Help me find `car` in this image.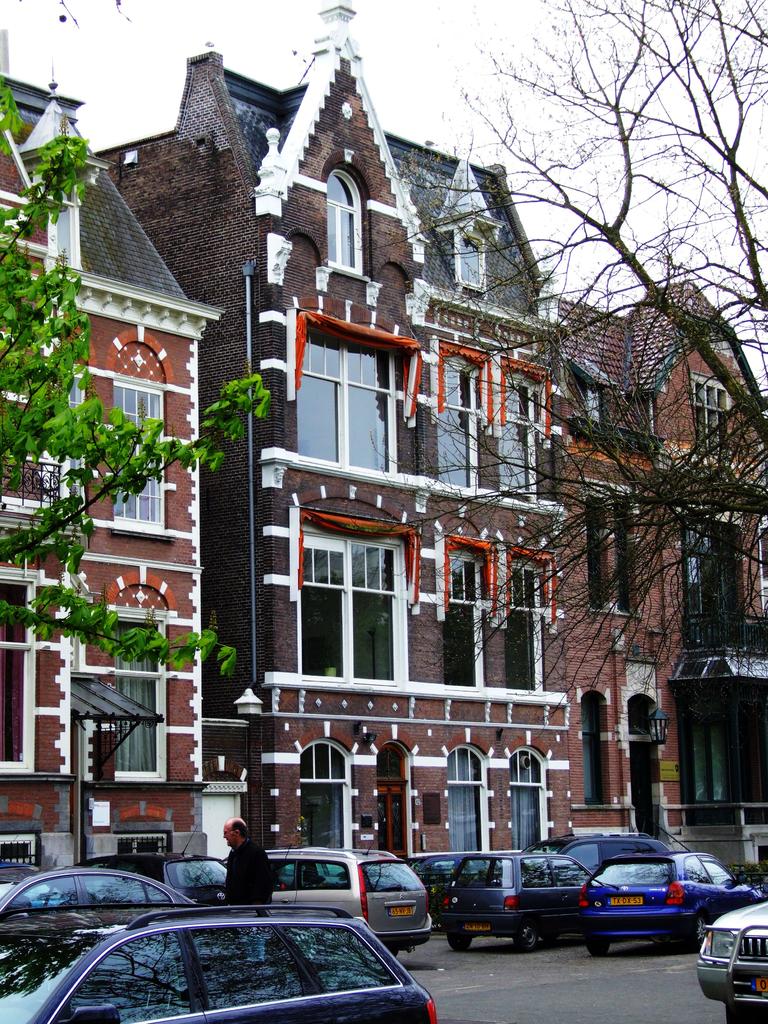
Found it: region(439, 835, 591, 953).
